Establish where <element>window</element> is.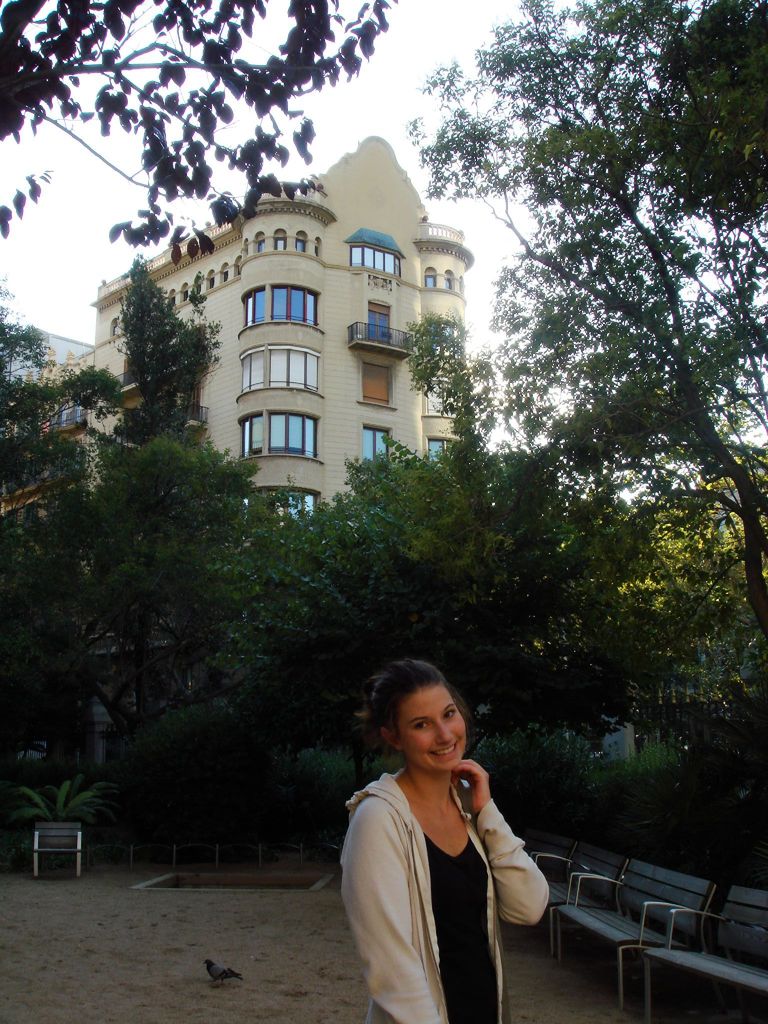
Established at [343,223,408,284].
